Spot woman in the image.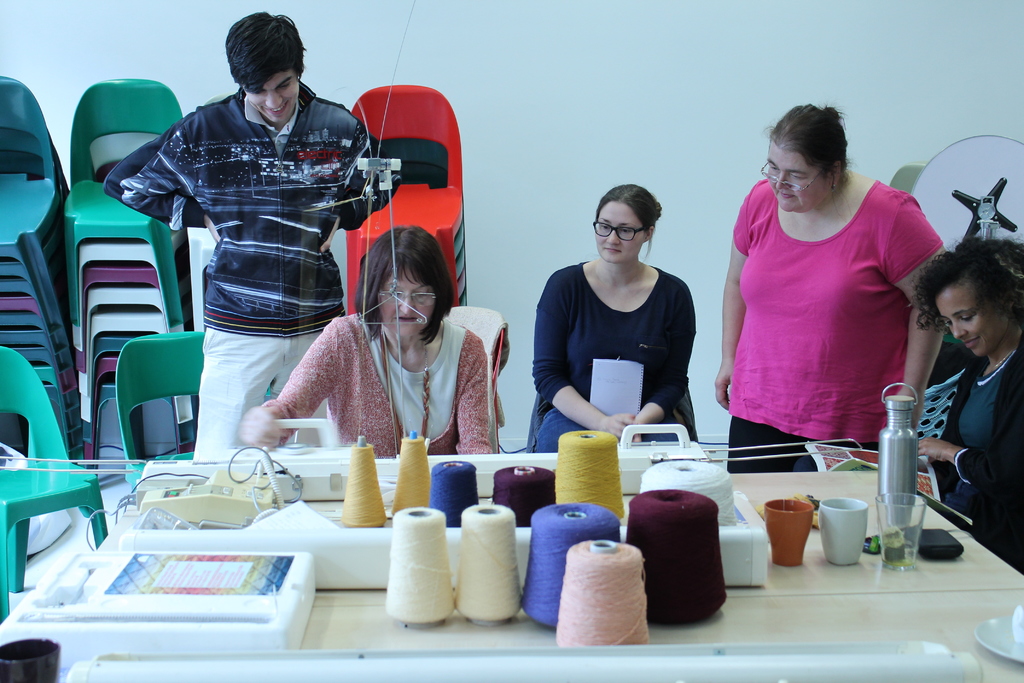
woman found at {"left": 913, "top": 236, "right": 1023, "bottom": 577}.
